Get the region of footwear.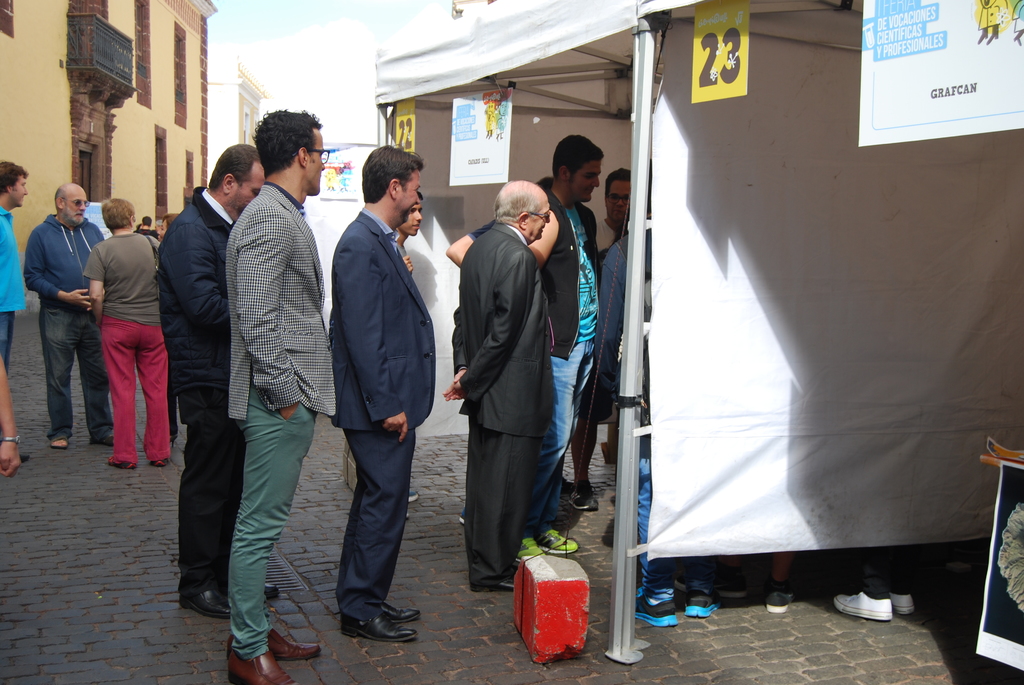
[x1=515, y1=537, x2=550, y2=563].
